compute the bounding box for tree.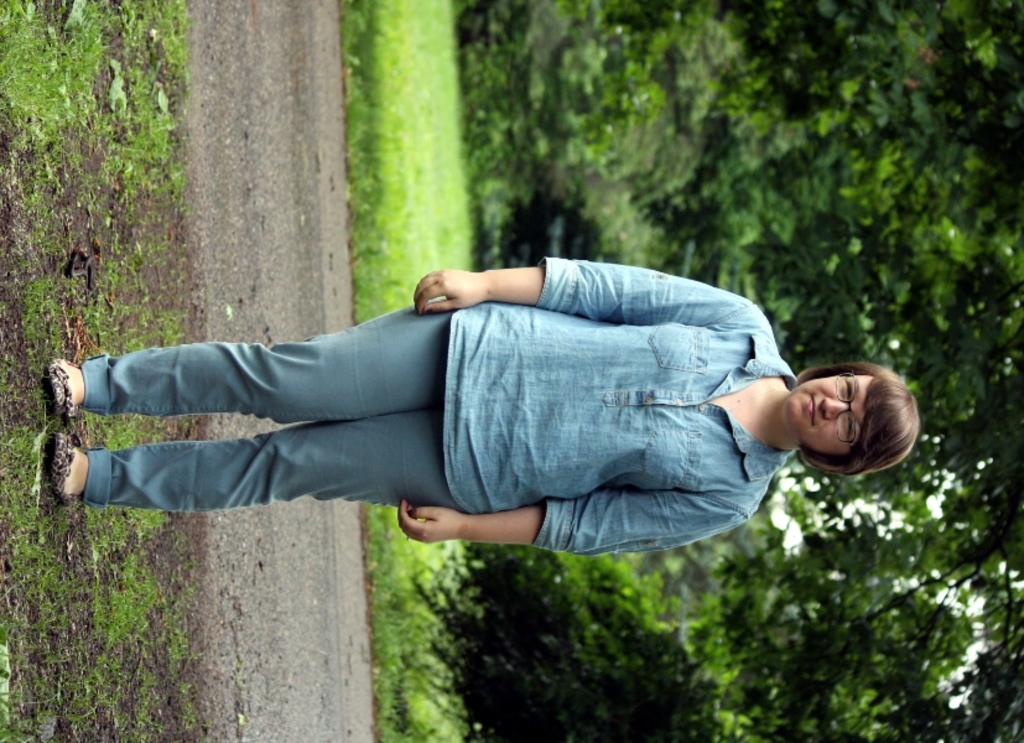
bbox(649, 0, 1023, 742).
